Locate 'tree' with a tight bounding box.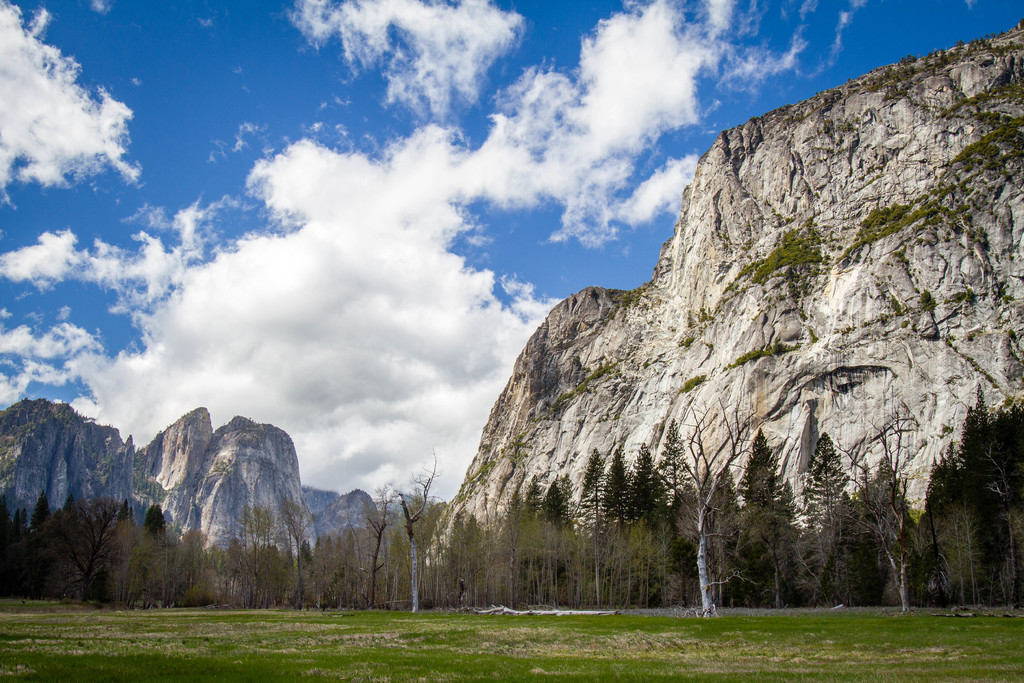
785:428:1023:605.
